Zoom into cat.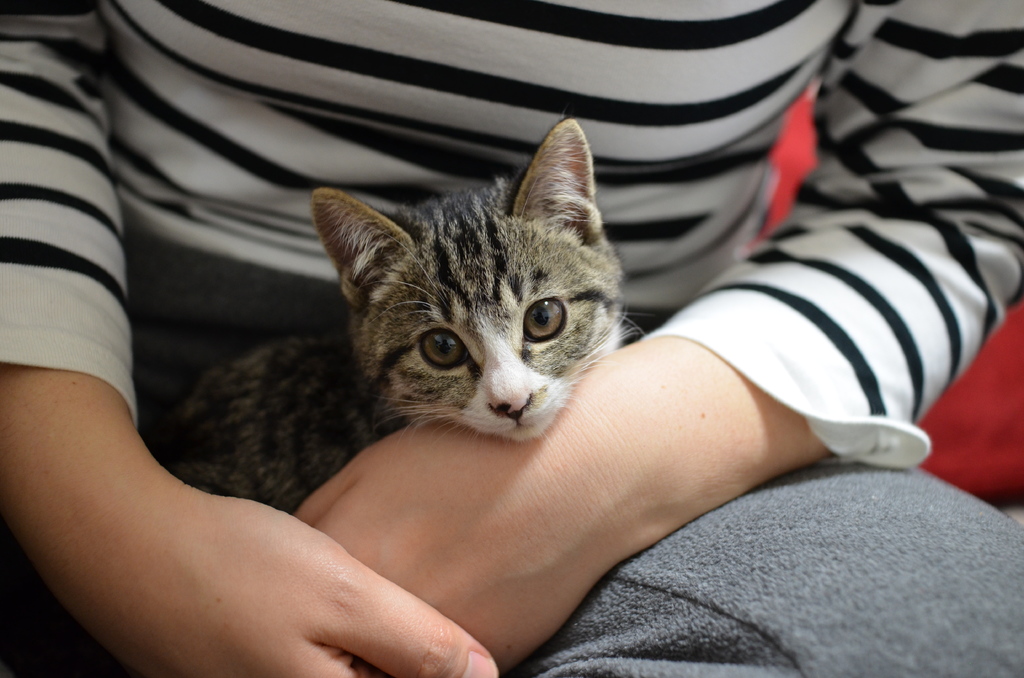
Zoom target: [129, 117, 646, 517].
